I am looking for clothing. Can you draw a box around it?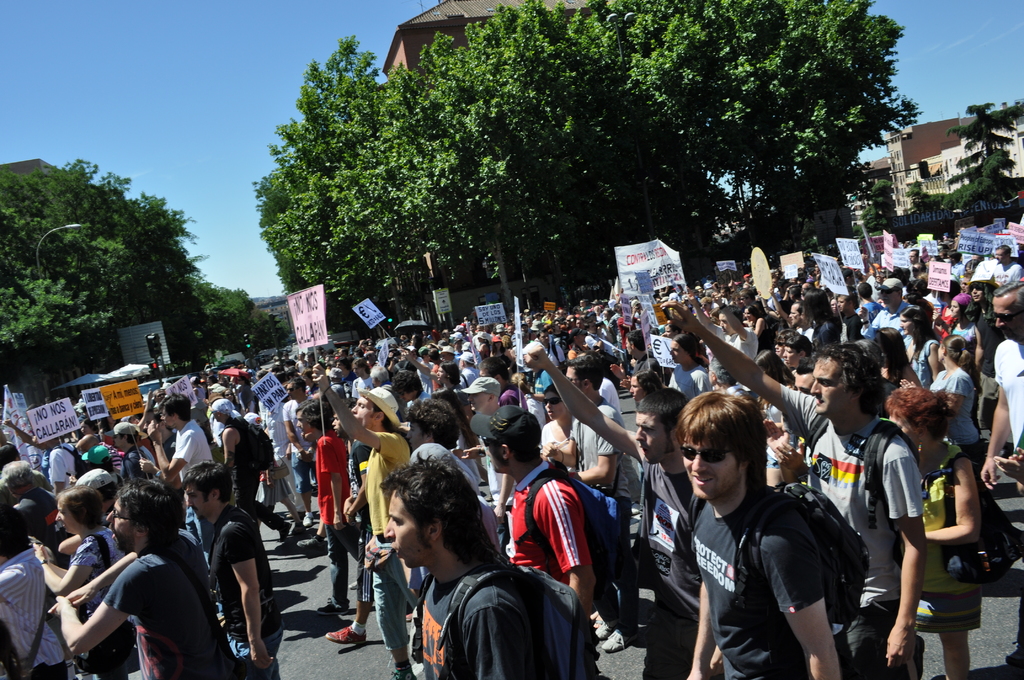
Sure, the bounding box is [161,430,177,461].
